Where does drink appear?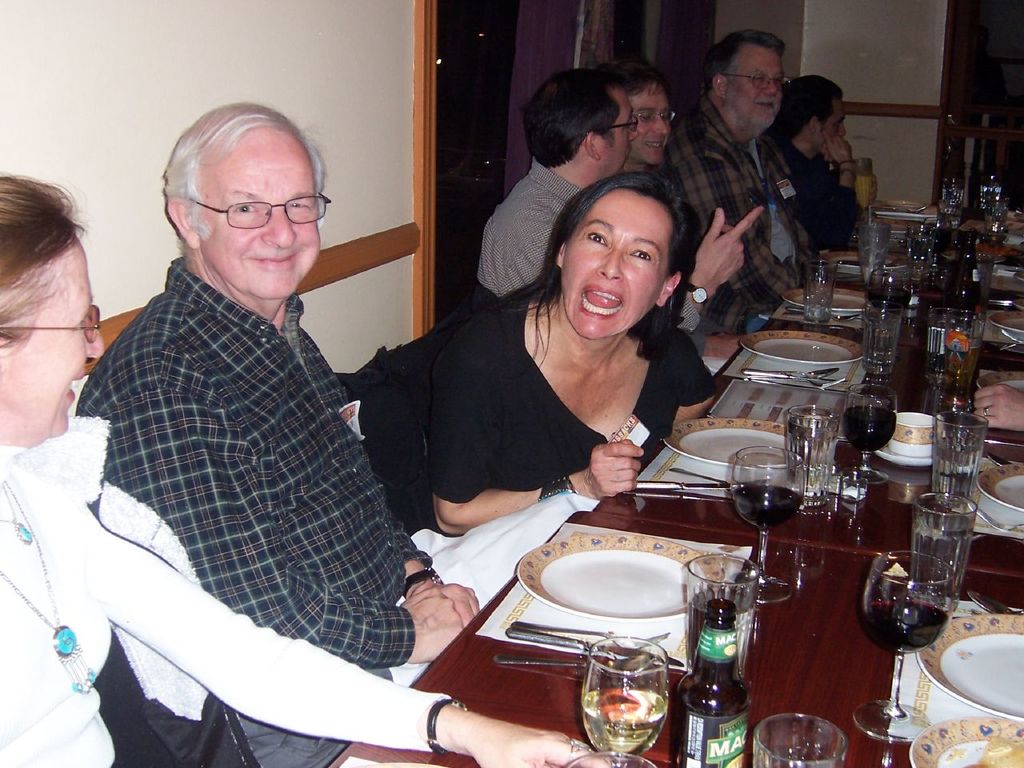
Appears at {"x1": 942, "y1": 186, "x2": 960, "y2": 210}.
